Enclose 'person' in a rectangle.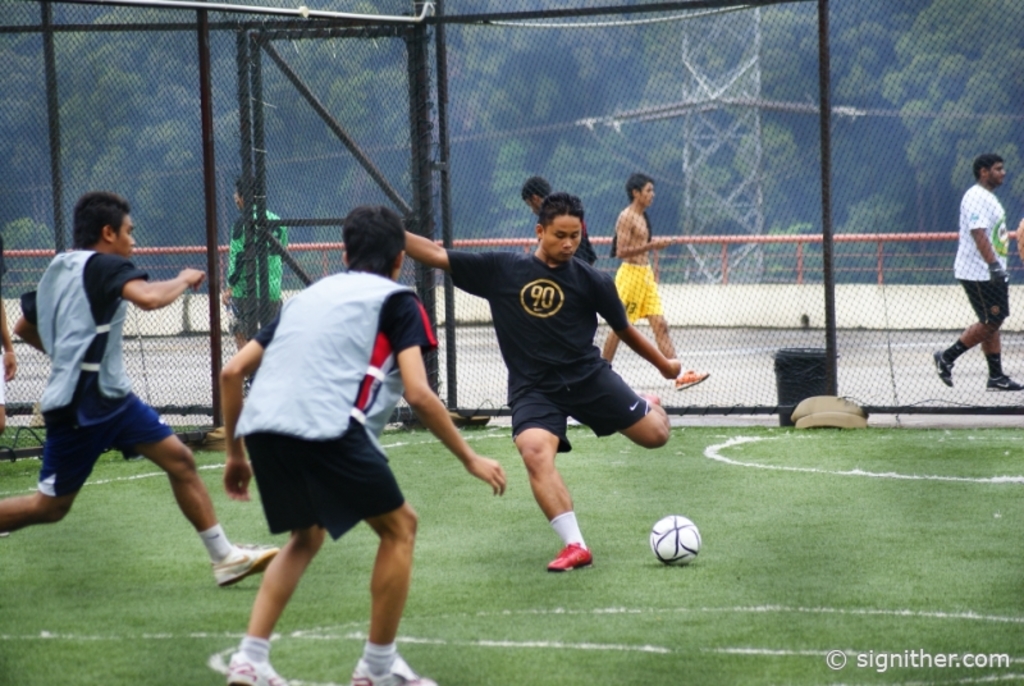
region(932, 152, 1023, 394).
